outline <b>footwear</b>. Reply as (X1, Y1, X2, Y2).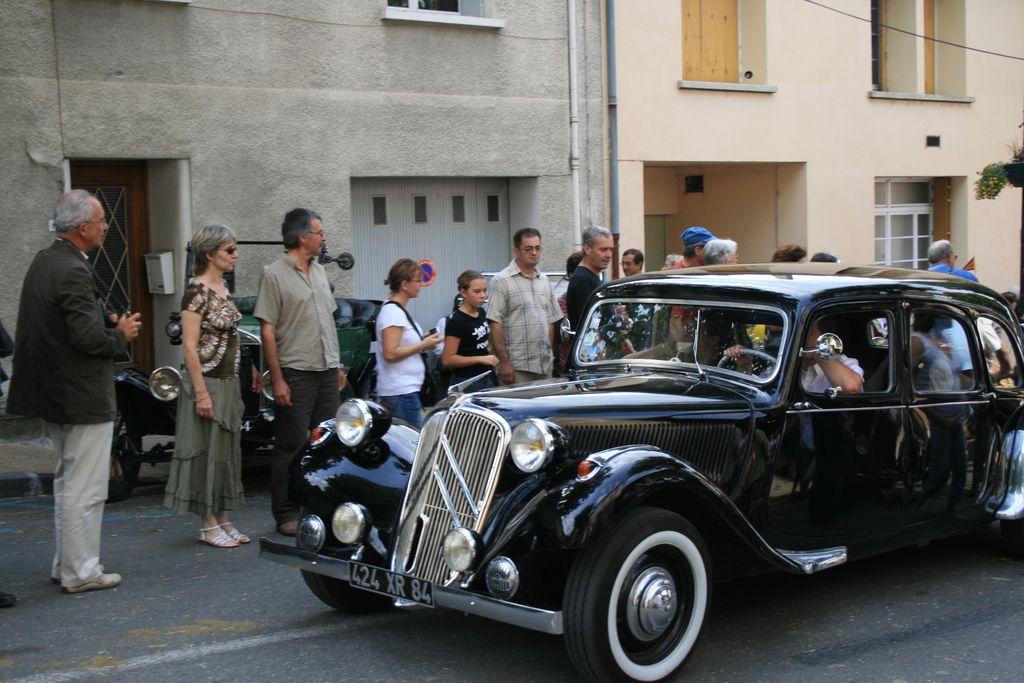
(63, 573, 121, 597).
